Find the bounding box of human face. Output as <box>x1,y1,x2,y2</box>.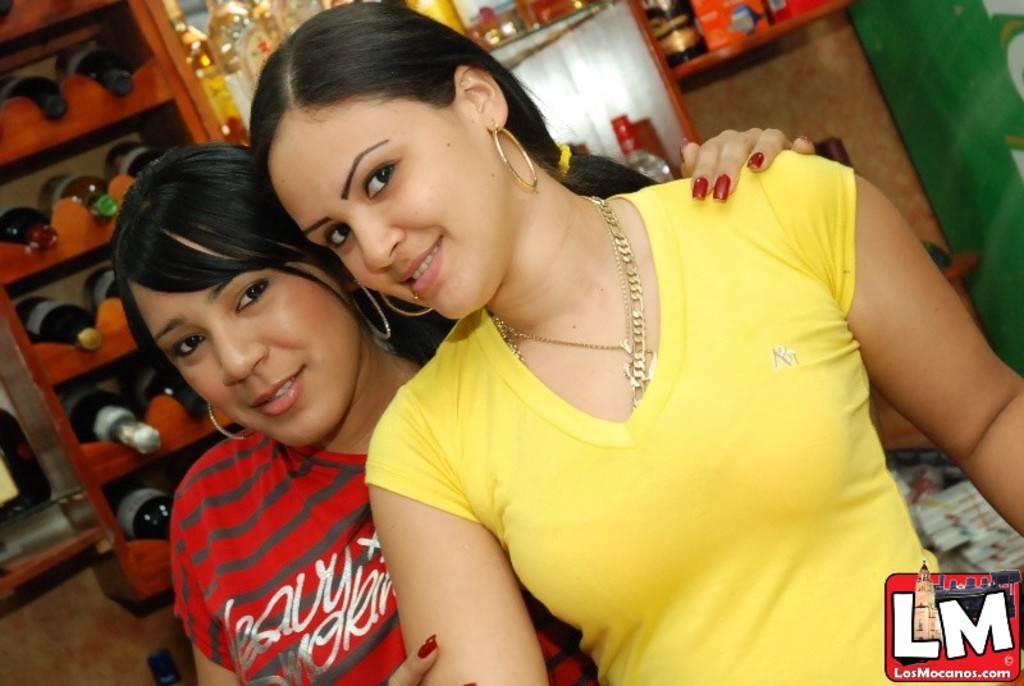
<box>266,110,486,326</box>.
